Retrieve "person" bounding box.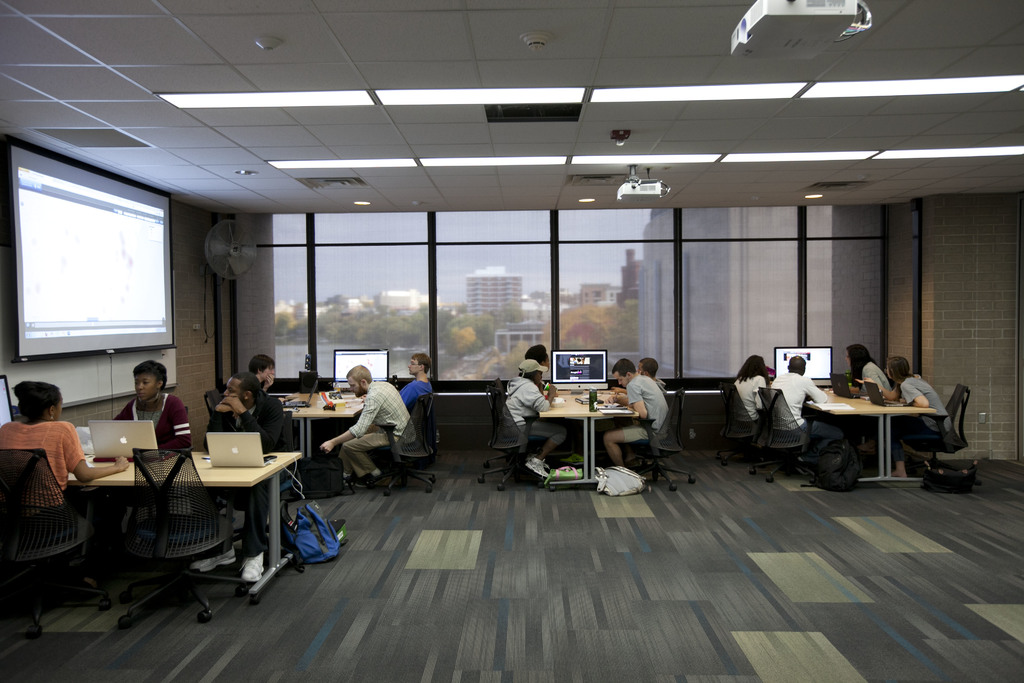
Bounding box: select_region(247, 352, 281, 388).
